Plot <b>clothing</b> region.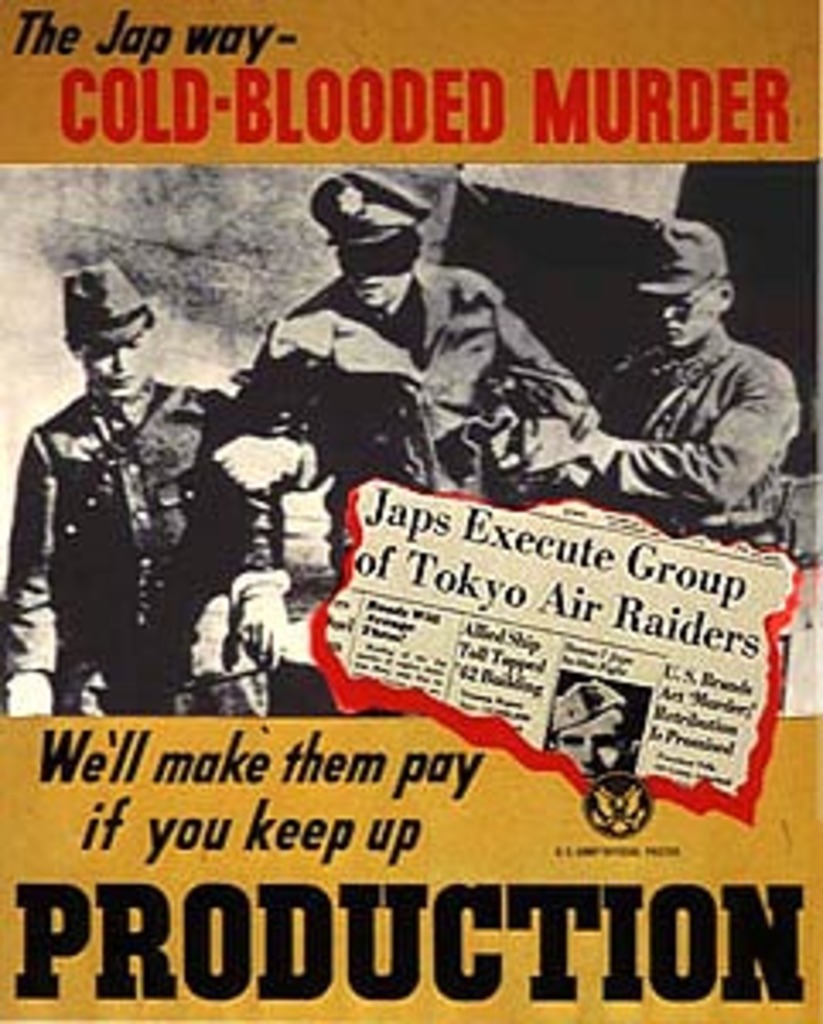
Plotted at pyautogui.locateOnScreen(618, 317, 809, 546).
